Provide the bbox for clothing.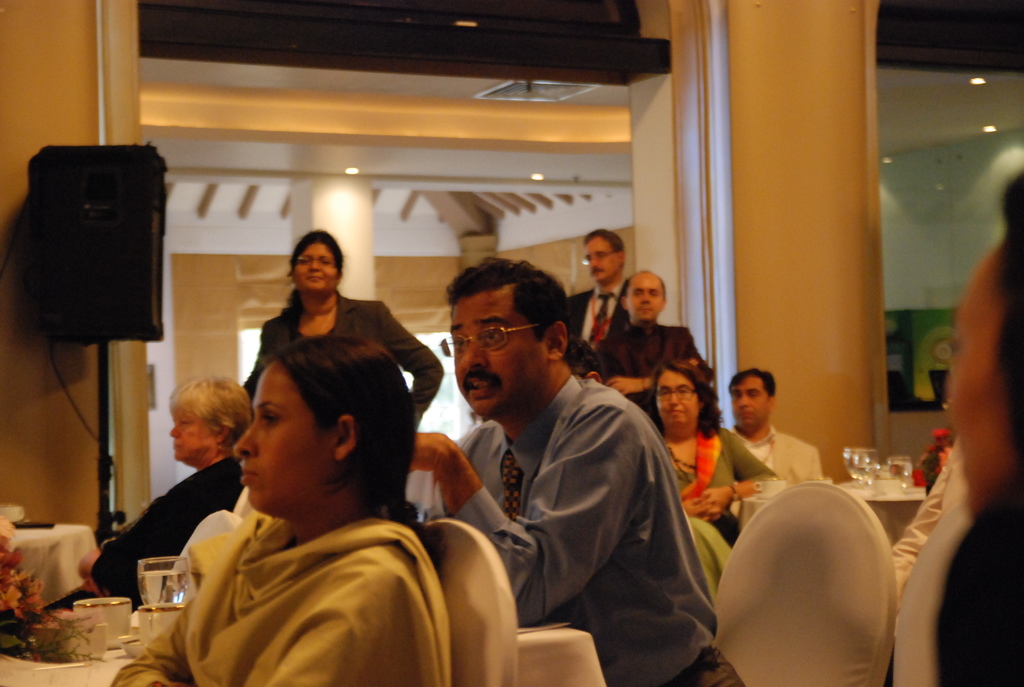
x1=730, y1=422, x2=824, y2=486.
